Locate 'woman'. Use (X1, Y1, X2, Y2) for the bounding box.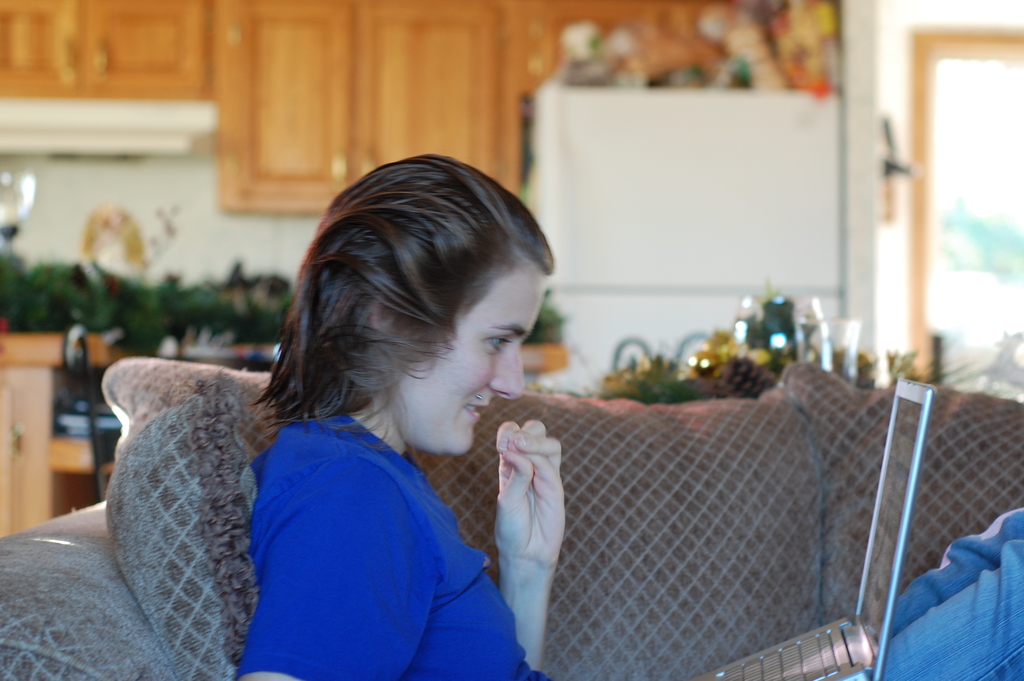
(232, 149, 1023, 680).
